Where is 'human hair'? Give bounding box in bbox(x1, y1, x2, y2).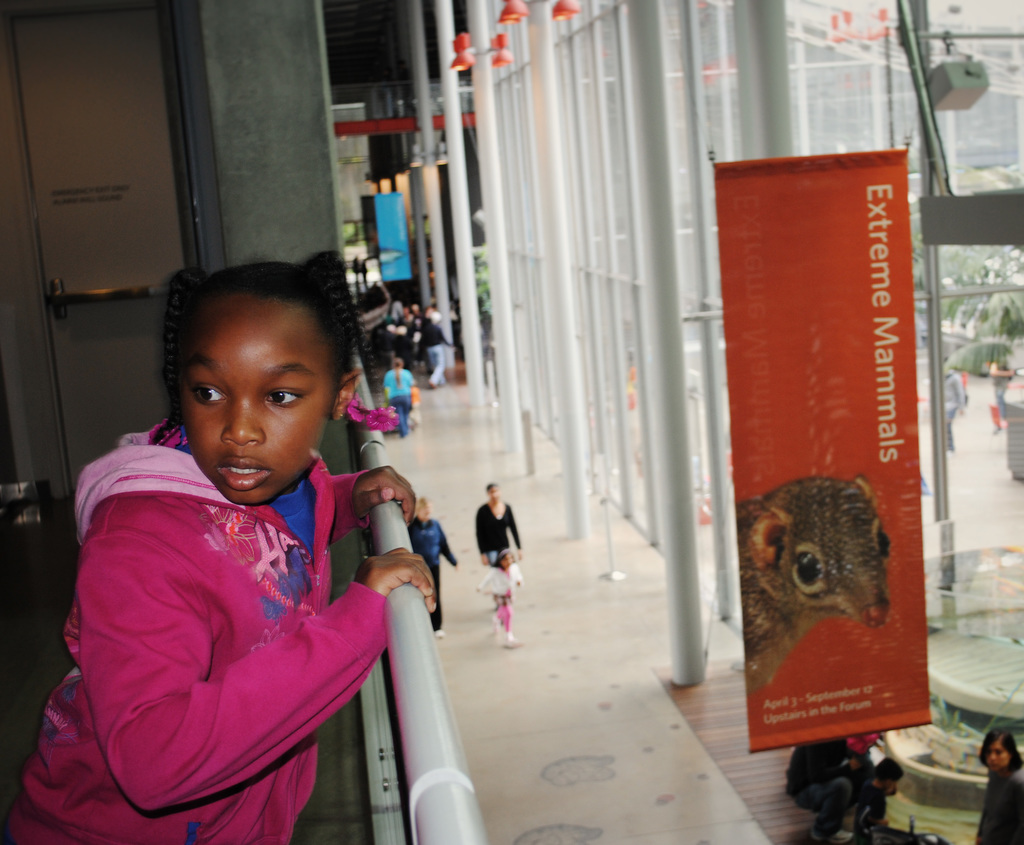
bbox(415, 499, 431, 519).
